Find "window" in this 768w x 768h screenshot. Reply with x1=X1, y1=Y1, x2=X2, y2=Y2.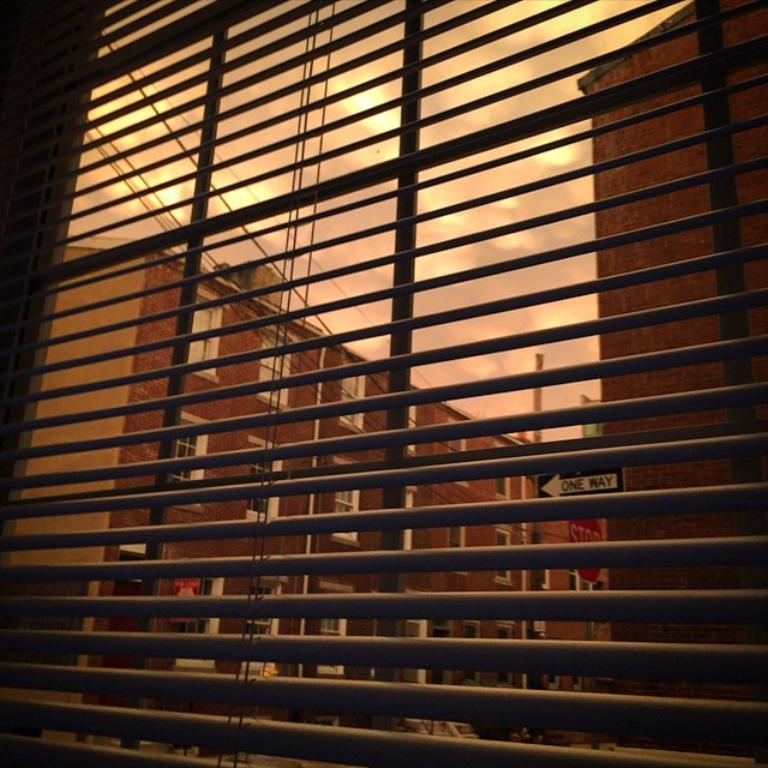
x1=0, y1=0, x2=767, y2=767.
